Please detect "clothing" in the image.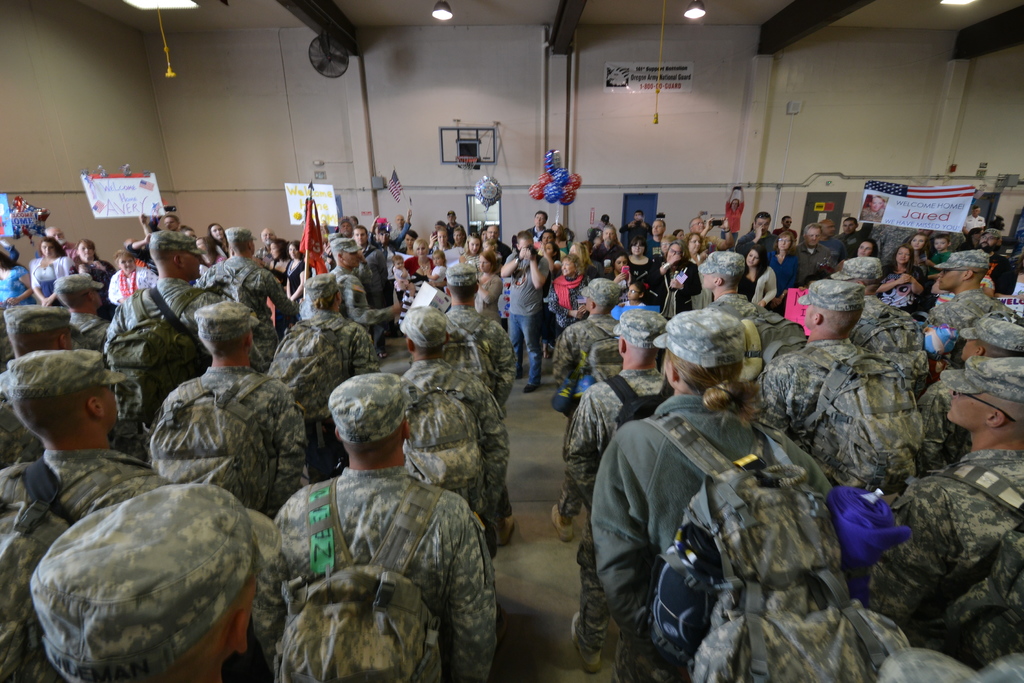
<box>746,328,937,493</box>.
